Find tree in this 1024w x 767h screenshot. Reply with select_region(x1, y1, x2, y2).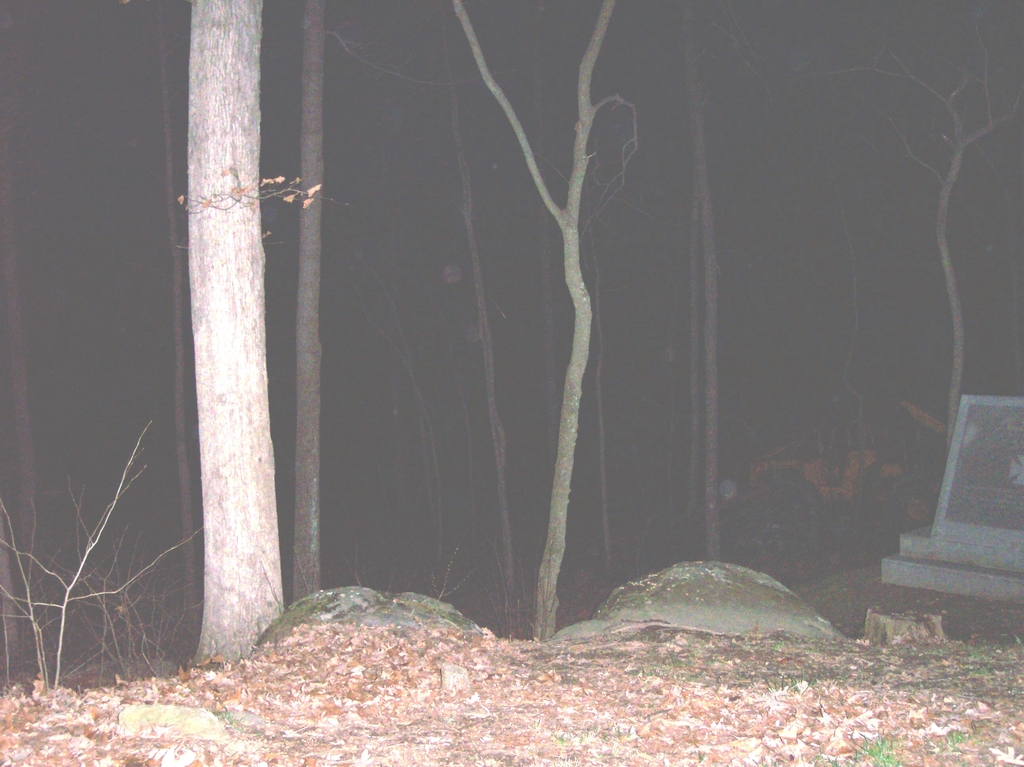
select_region(188, 0, 280, 663).
